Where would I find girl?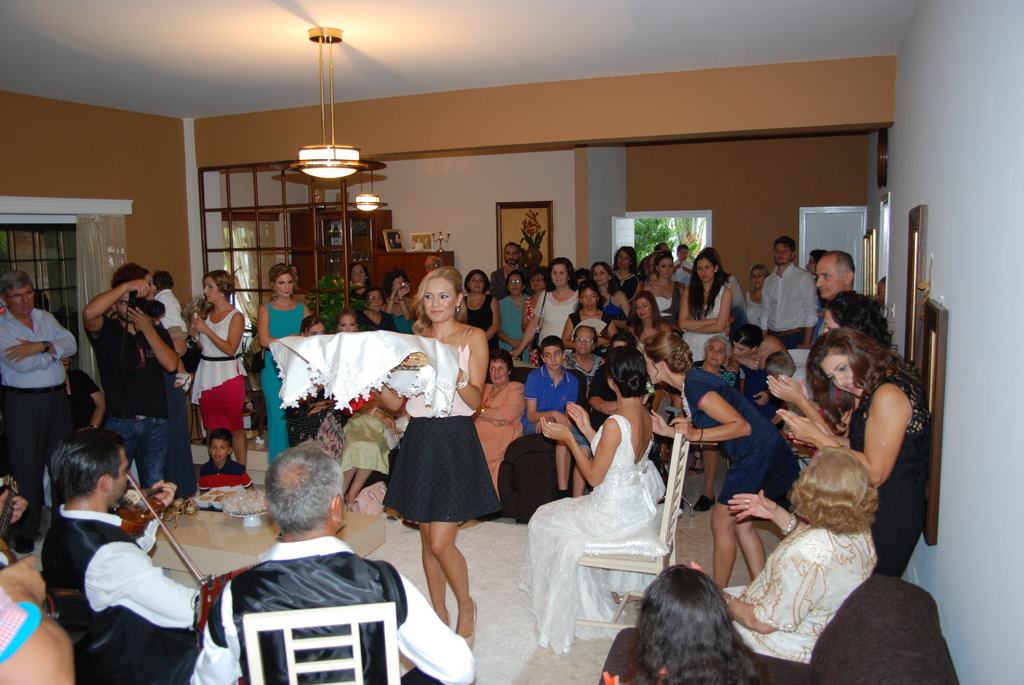
At 258/262/312/463.
